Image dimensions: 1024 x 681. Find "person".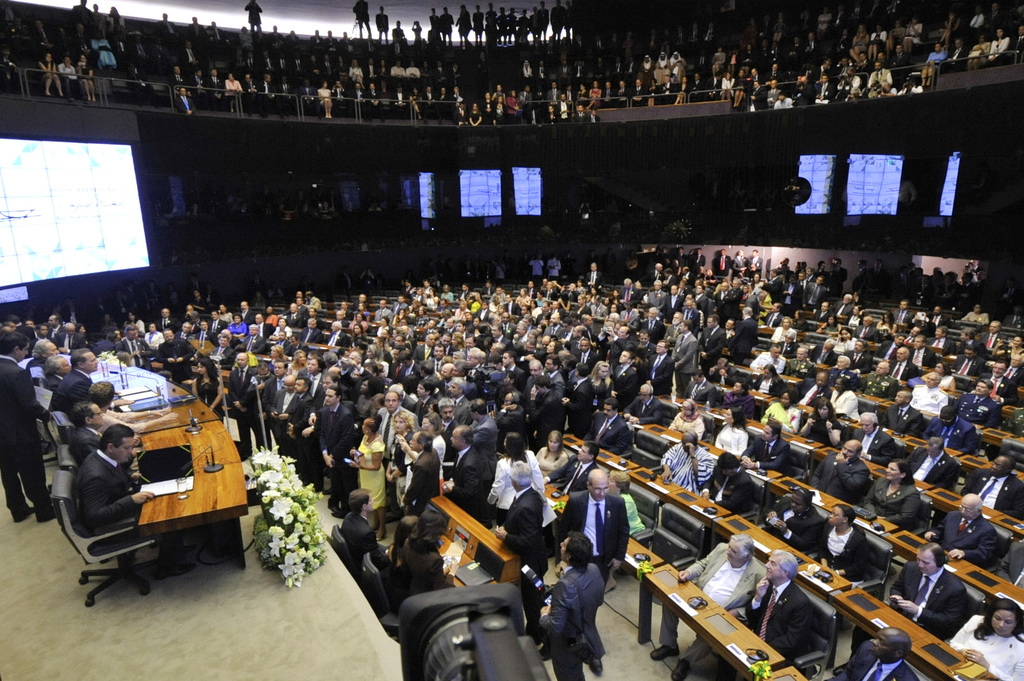
<region>495, 456, 550, 629</region>.
